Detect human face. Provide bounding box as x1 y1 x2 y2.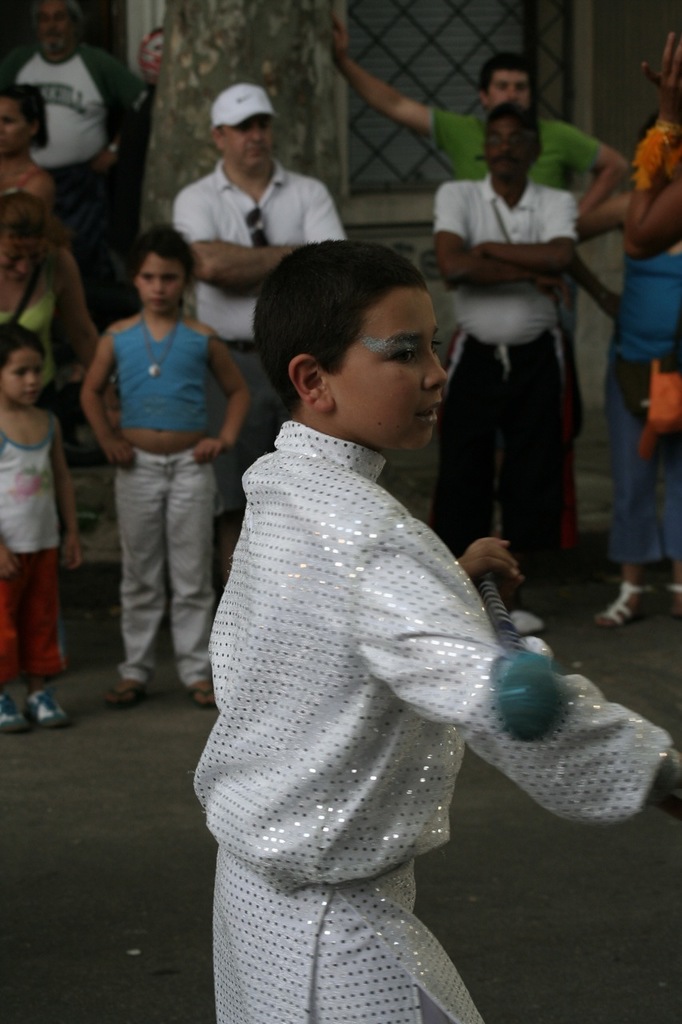
0 98 34 150.
